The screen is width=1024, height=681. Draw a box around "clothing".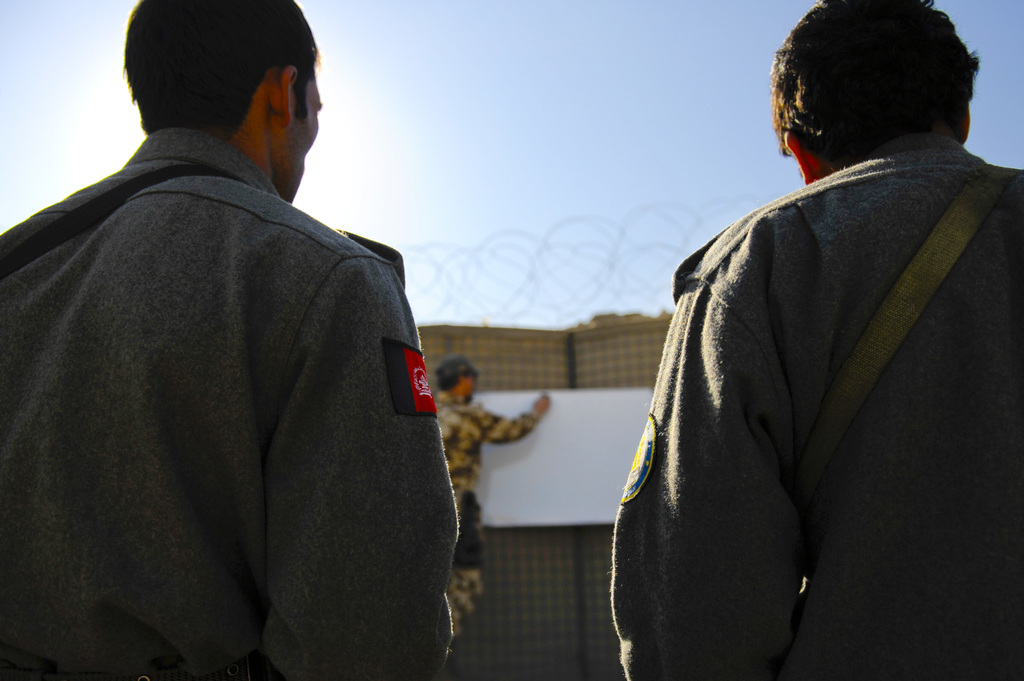
box=[430, 389, 544, 612].
